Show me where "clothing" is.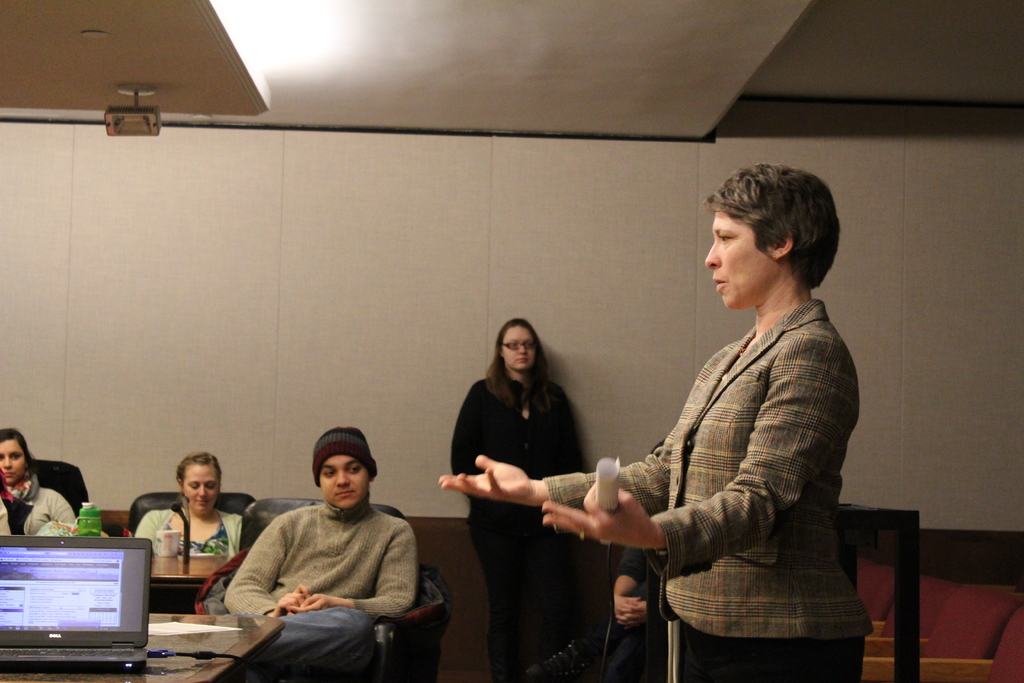
"clothing" is at <box>0,482,75,533</box>.
